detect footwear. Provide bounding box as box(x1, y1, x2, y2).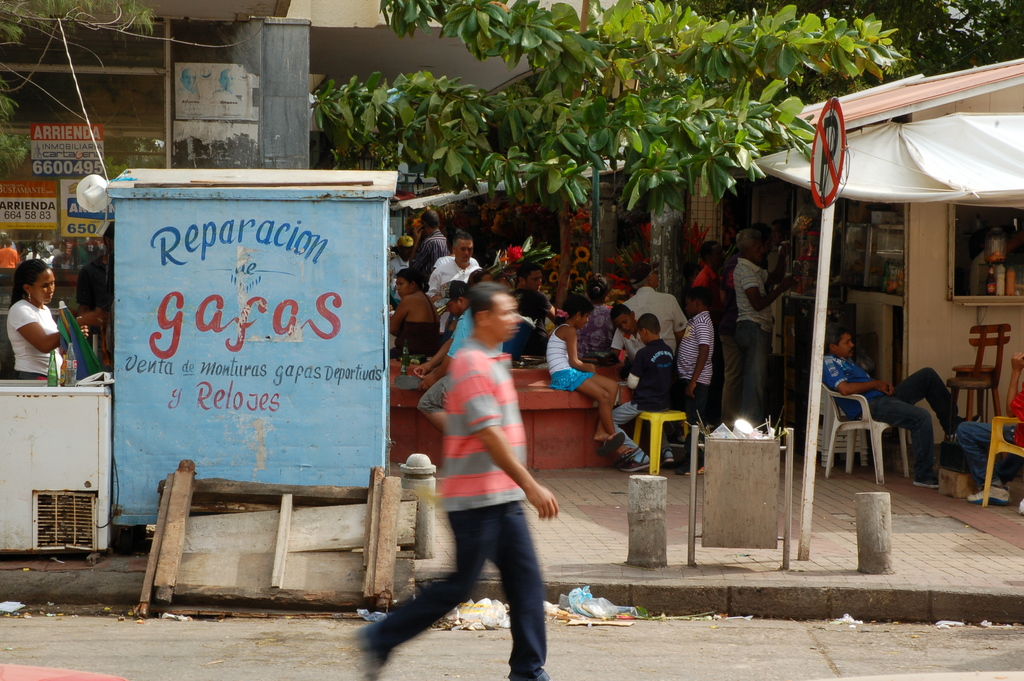
box(906, 469, 936, 487).
